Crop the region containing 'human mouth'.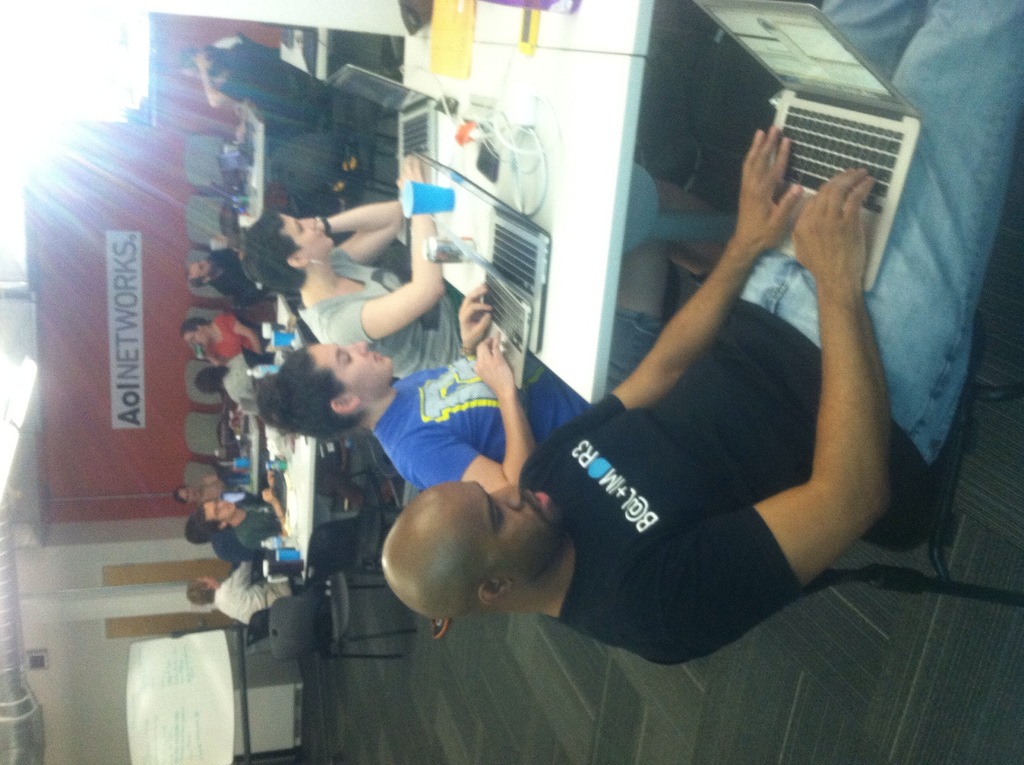
Crop region: 366 350 385 361.
